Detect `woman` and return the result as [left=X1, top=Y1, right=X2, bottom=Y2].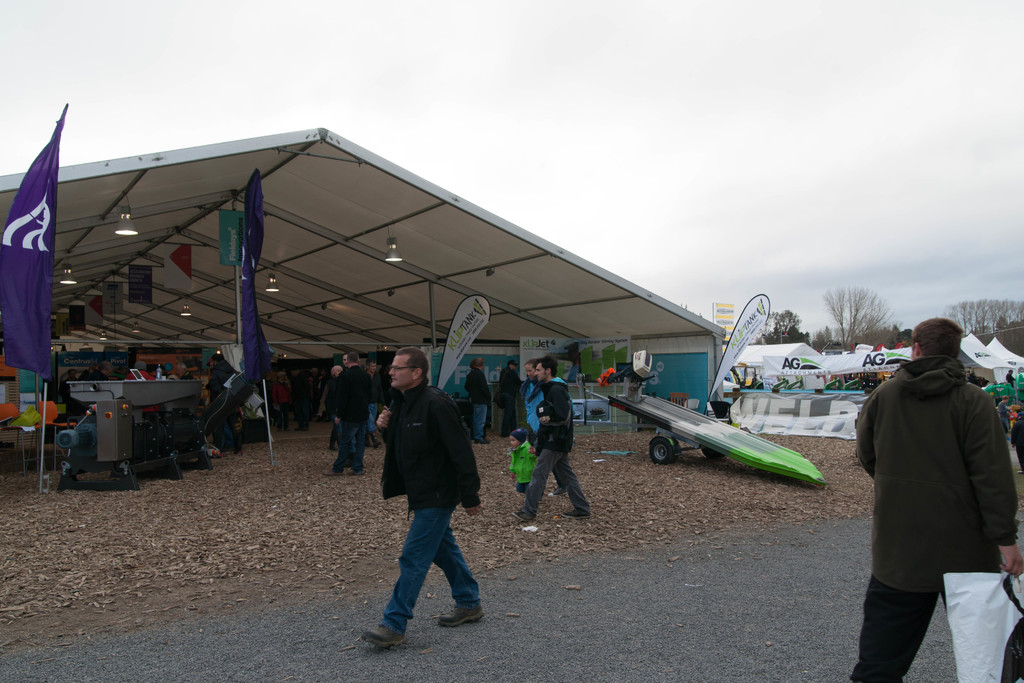
[left=316, top=365, right=342, bottom=450].
